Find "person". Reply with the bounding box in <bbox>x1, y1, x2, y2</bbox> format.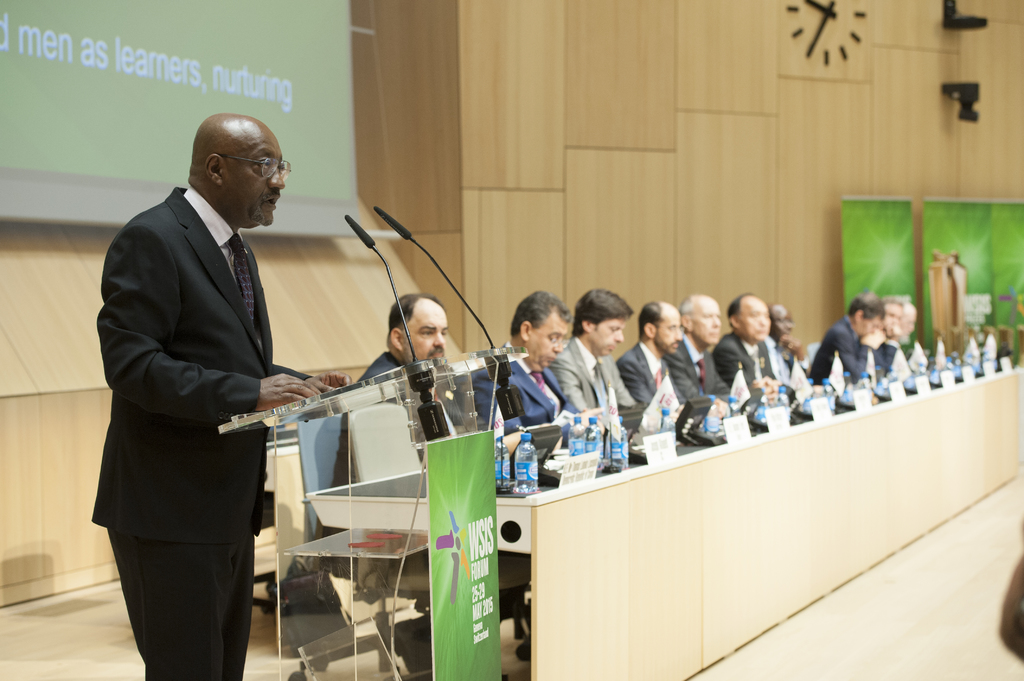
<bbox>899, 300, 915, 372</bbox>.
